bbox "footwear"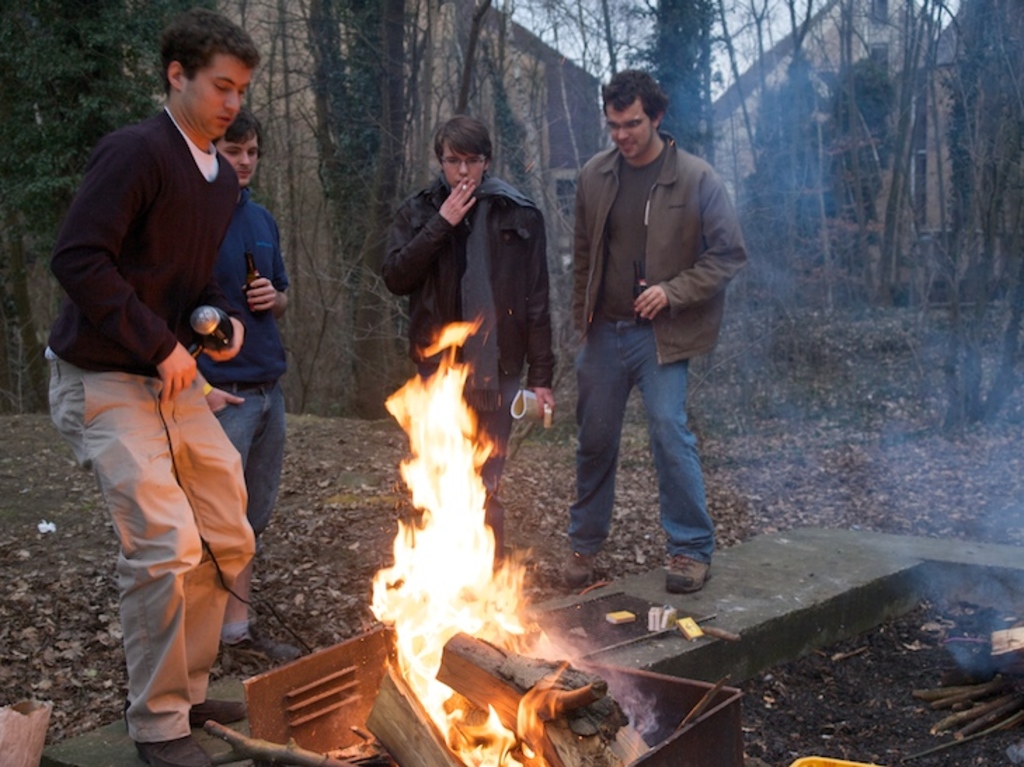
565,547,613,589
